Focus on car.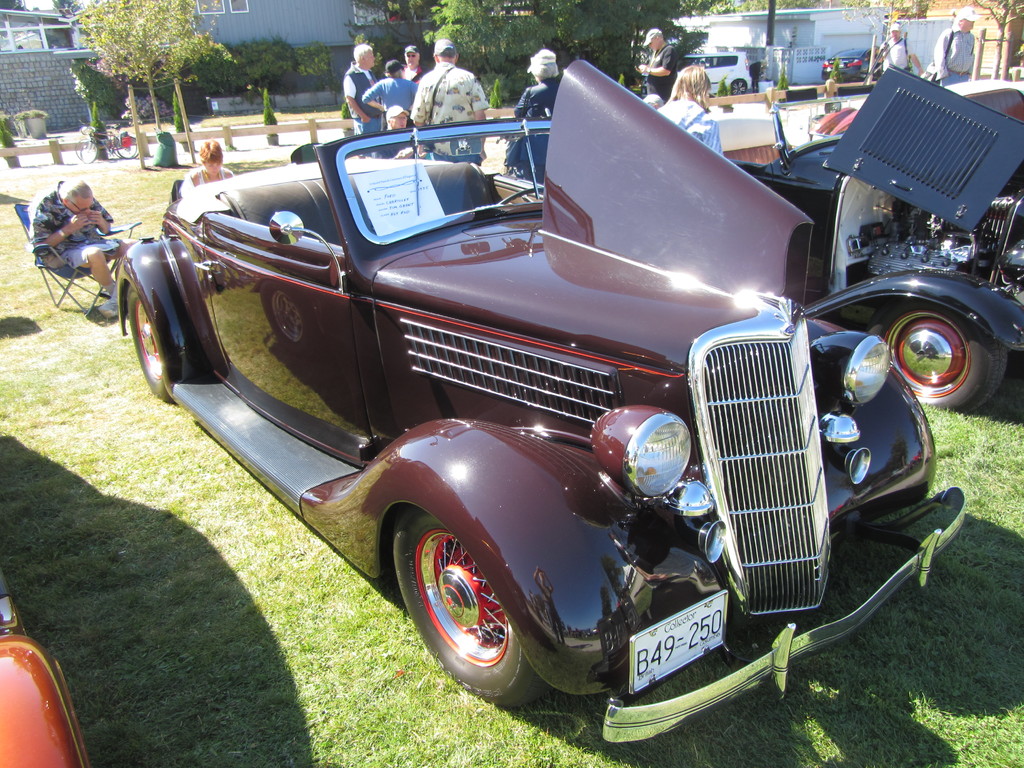
Focused at 118, 60, 964, 744.
